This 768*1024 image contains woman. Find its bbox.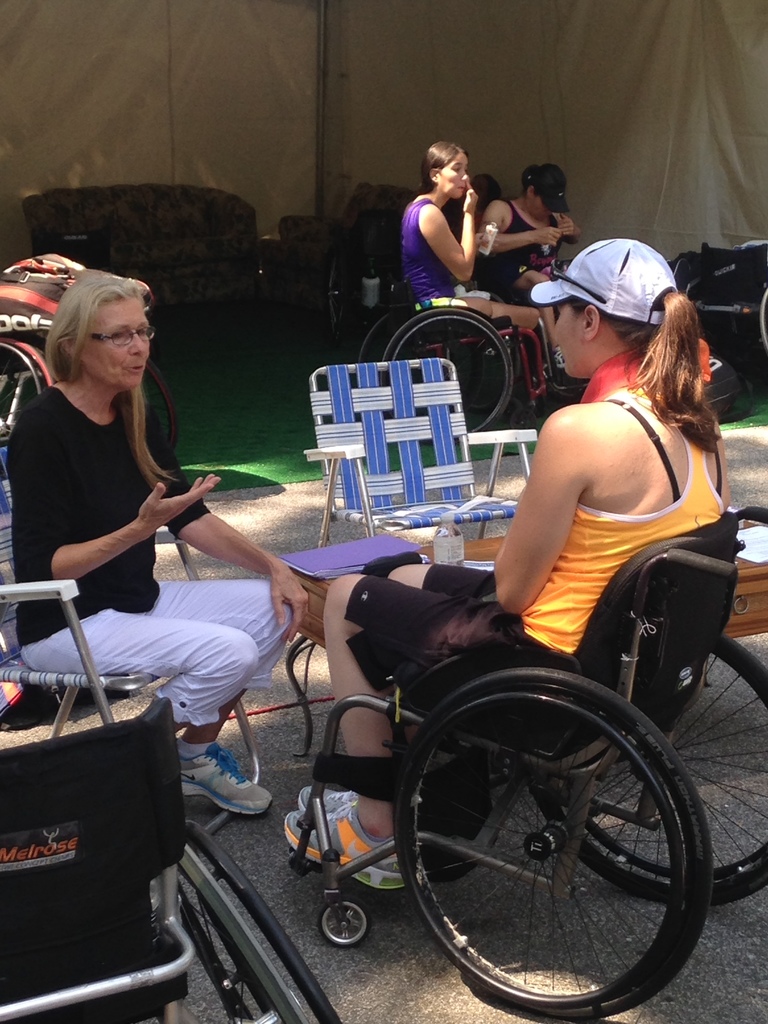
left=278, top=234, right=737, bottom=890.
